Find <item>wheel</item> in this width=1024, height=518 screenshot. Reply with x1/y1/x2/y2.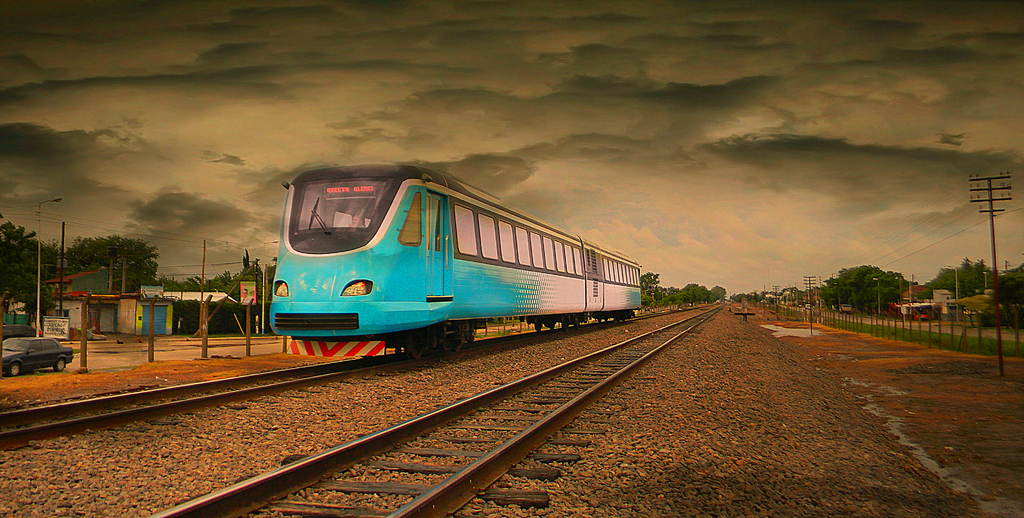
56/357/68/373.
